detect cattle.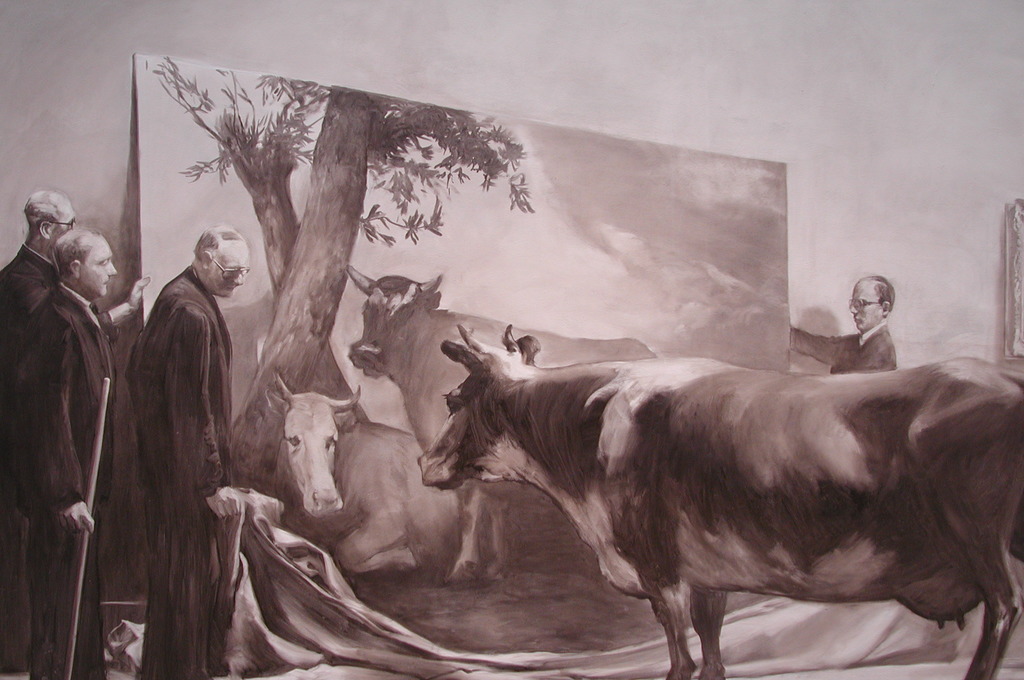
Detected at x1=342, y1=264, x2=673, y2=581.
